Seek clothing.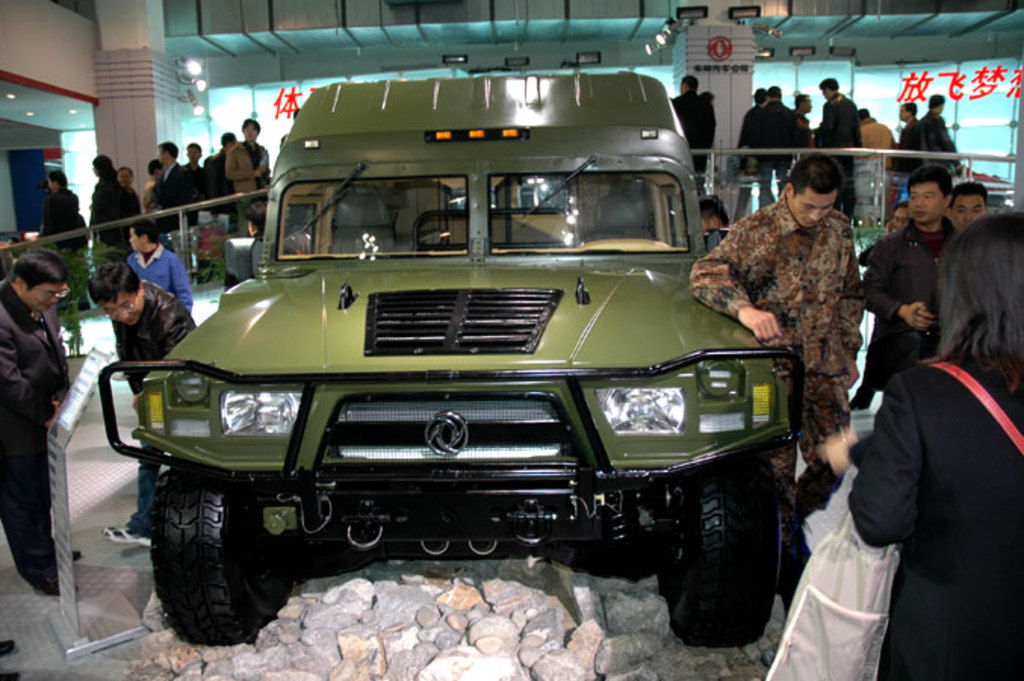
pyautogui.locateOnScreen(107, 277, 200, 542).
